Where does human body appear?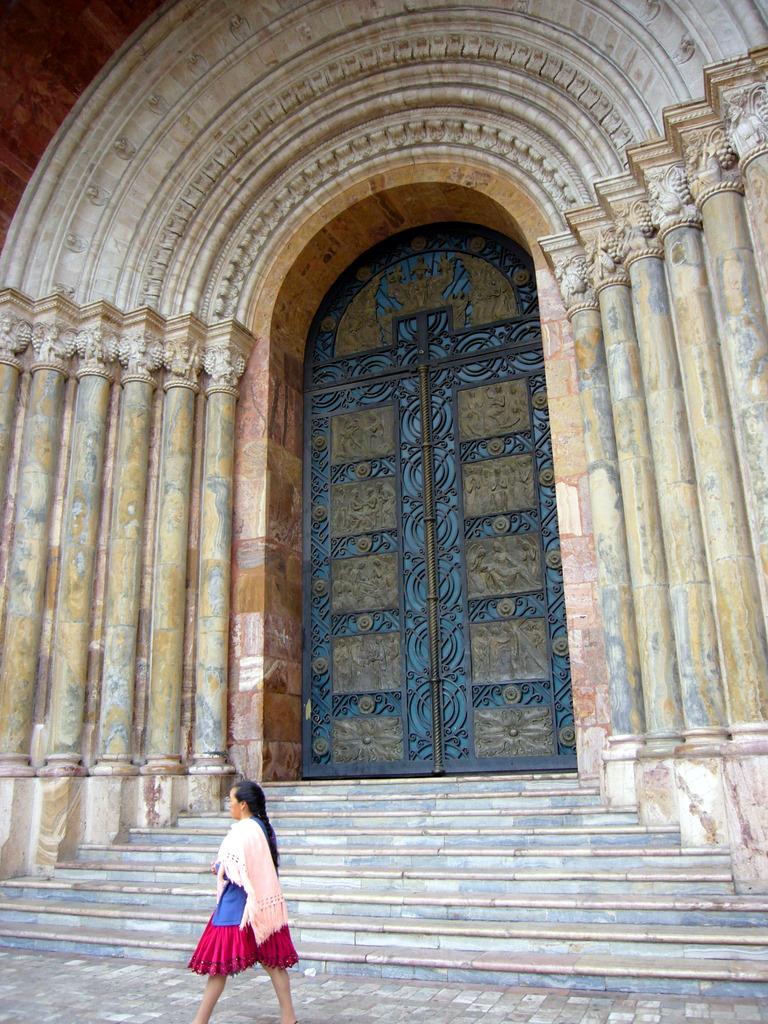
Appears at [180,779,308,1015].
